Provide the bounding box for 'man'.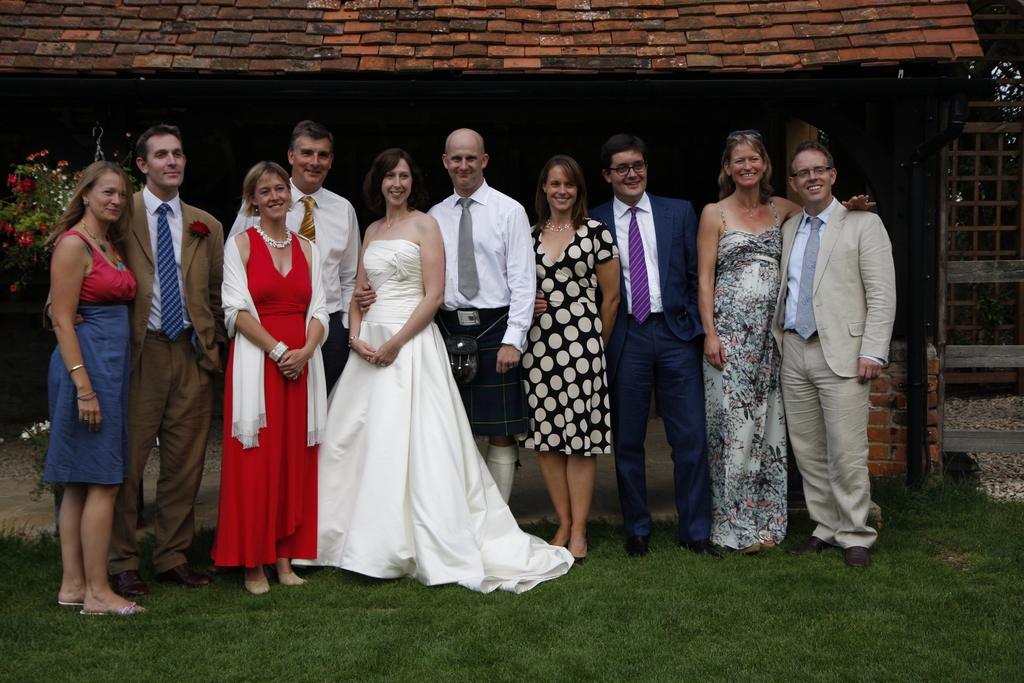
(left=585, top=136, right=716, bottom=559).
